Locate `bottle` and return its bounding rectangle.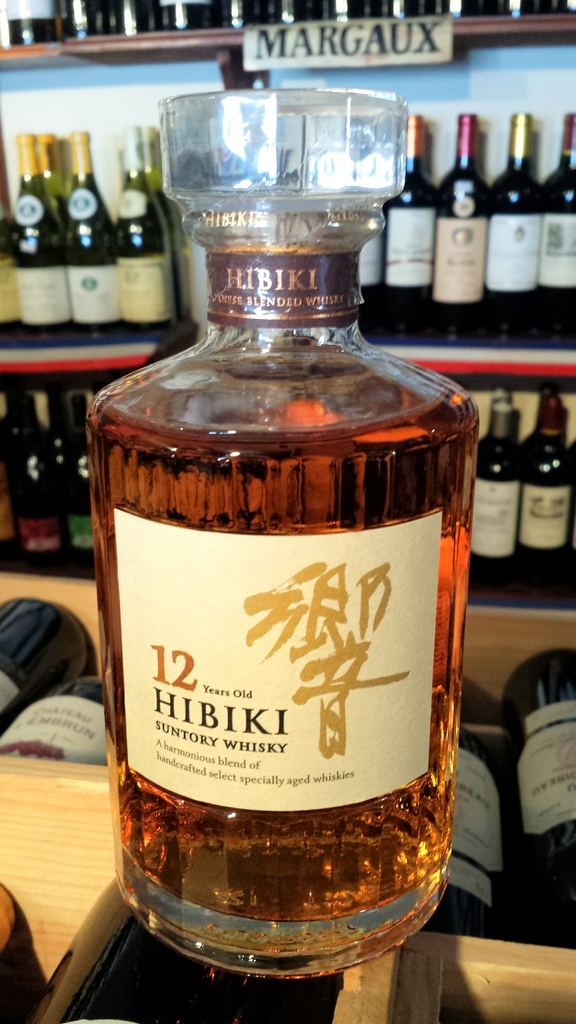
bbox(0, 0, 68, 47).
